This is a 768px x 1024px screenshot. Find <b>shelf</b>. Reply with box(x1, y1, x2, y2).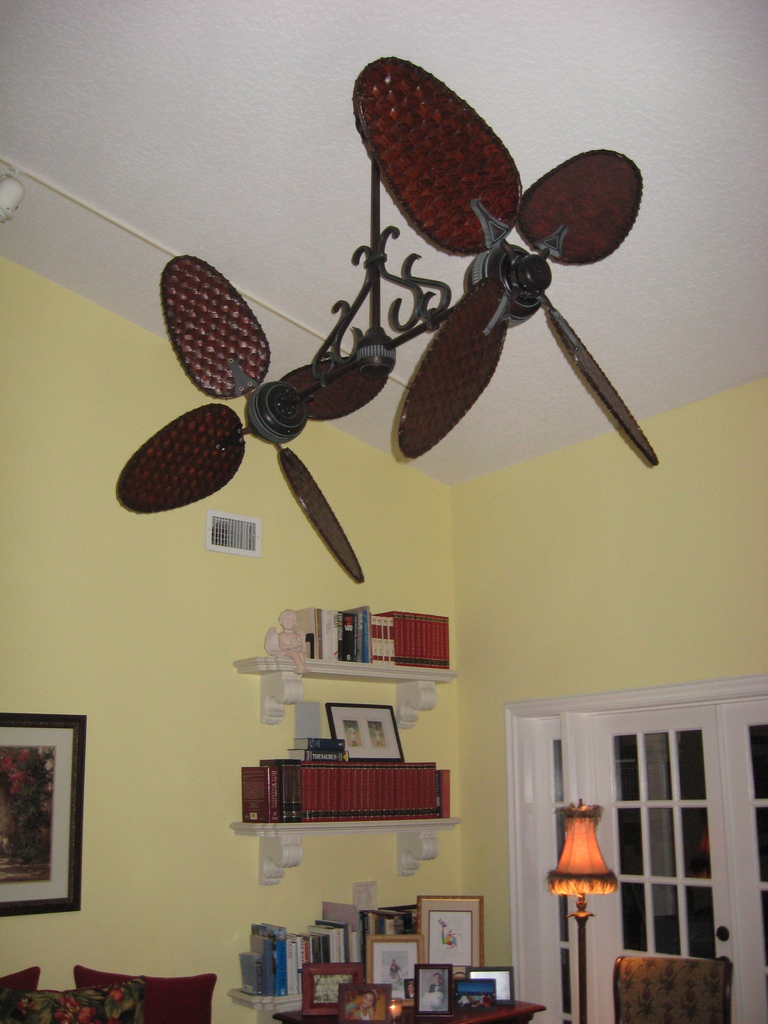
box(236, 609, 451, 682).
